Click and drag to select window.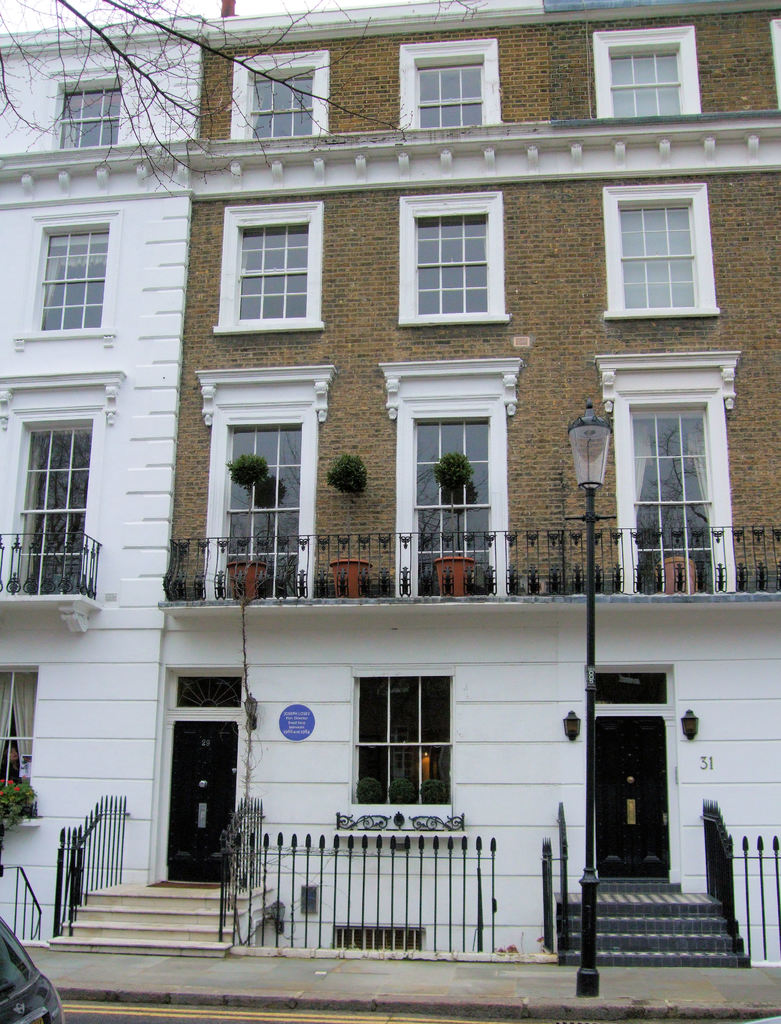
Selection: <box>228,51,335,141</box>.
